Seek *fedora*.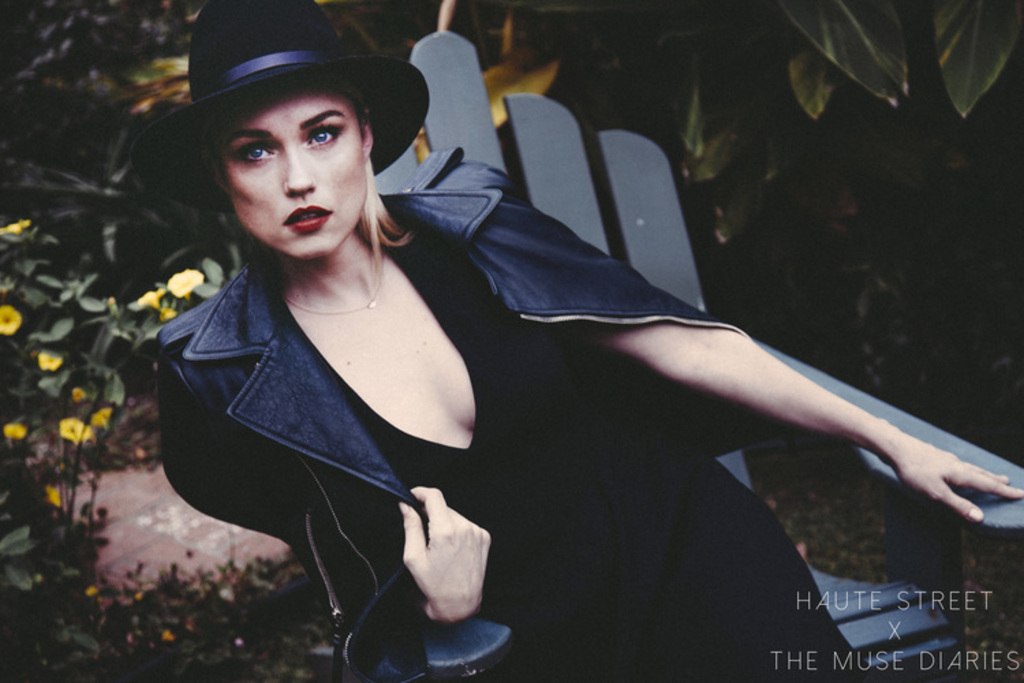
x1=127, y1=0, x2=427, y2=212.
